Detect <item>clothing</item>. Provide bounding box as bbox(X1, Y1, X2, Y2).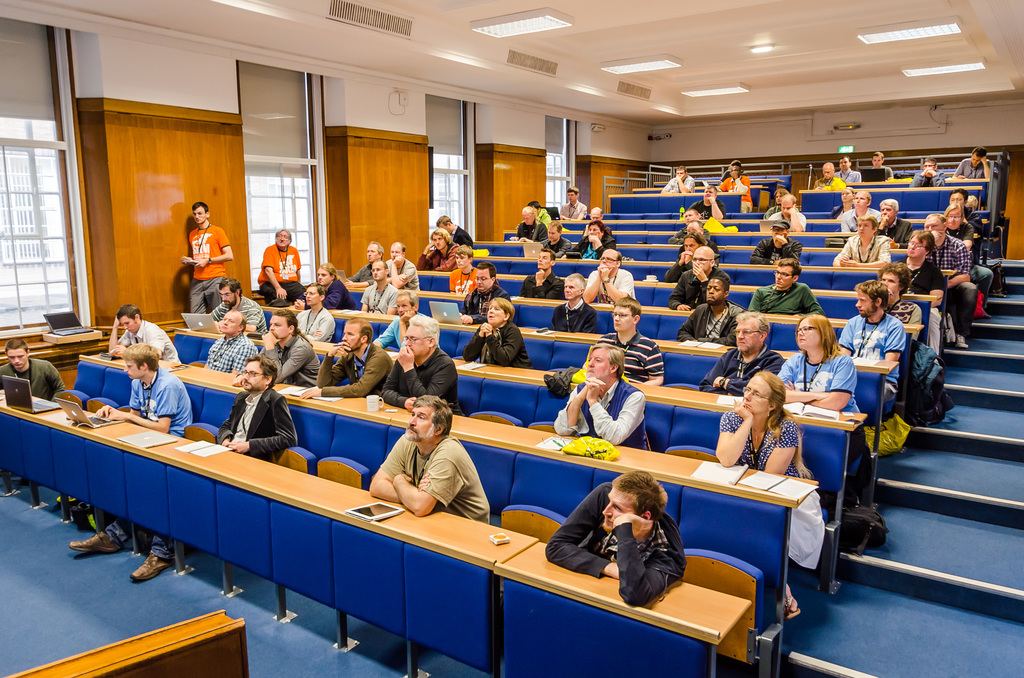
bbox(551, 378, 650, 449).
